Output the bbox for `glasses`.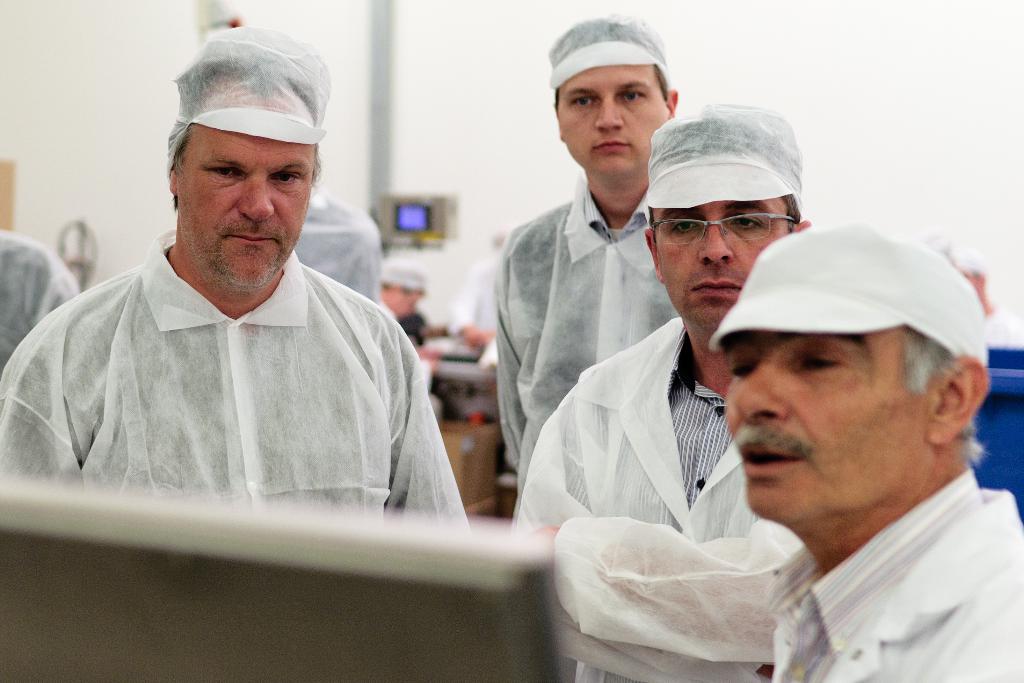
[644, 210, 792, 251].
